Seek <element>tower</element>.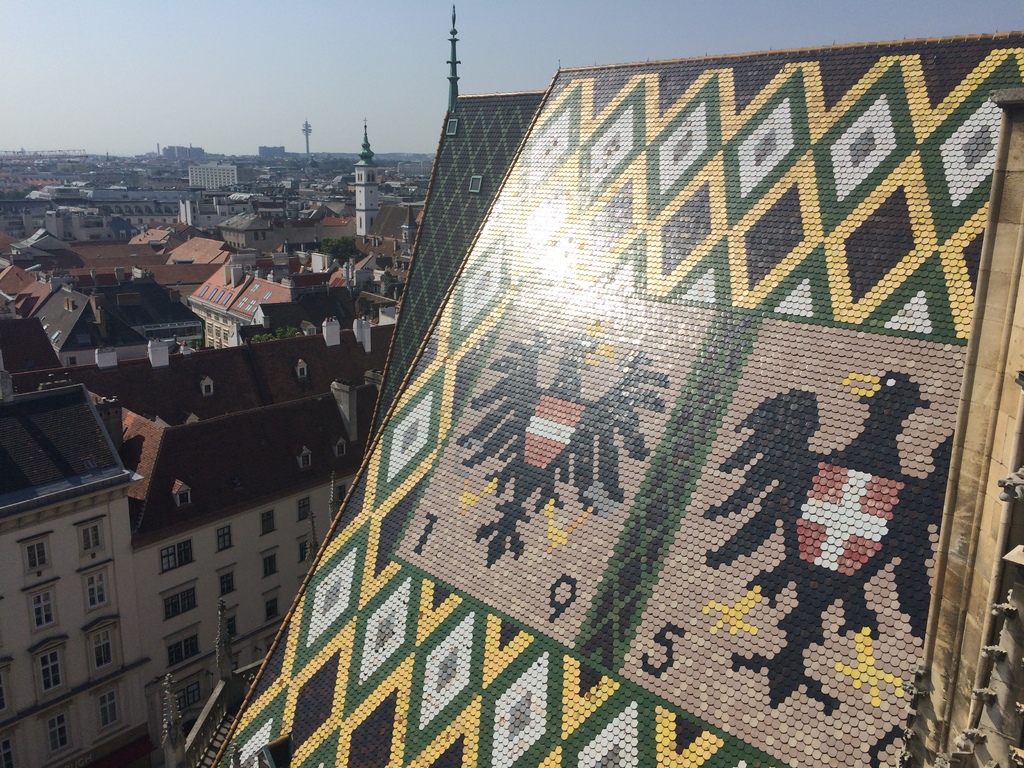
Rect(300, 116, 318, 156).
